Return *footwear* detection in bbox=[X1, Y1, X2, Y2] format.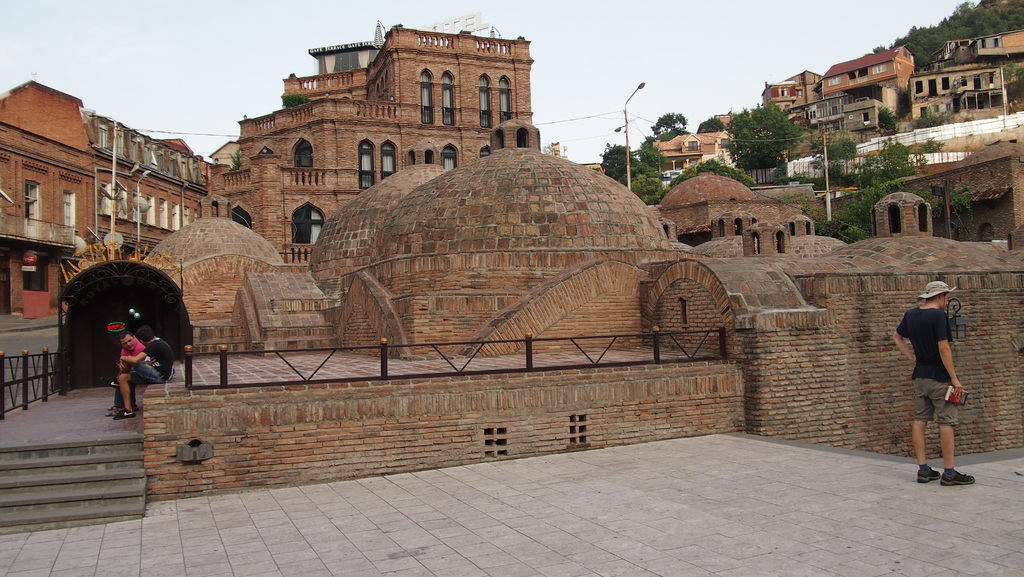
bbox=[920, 468, 941, 484].
